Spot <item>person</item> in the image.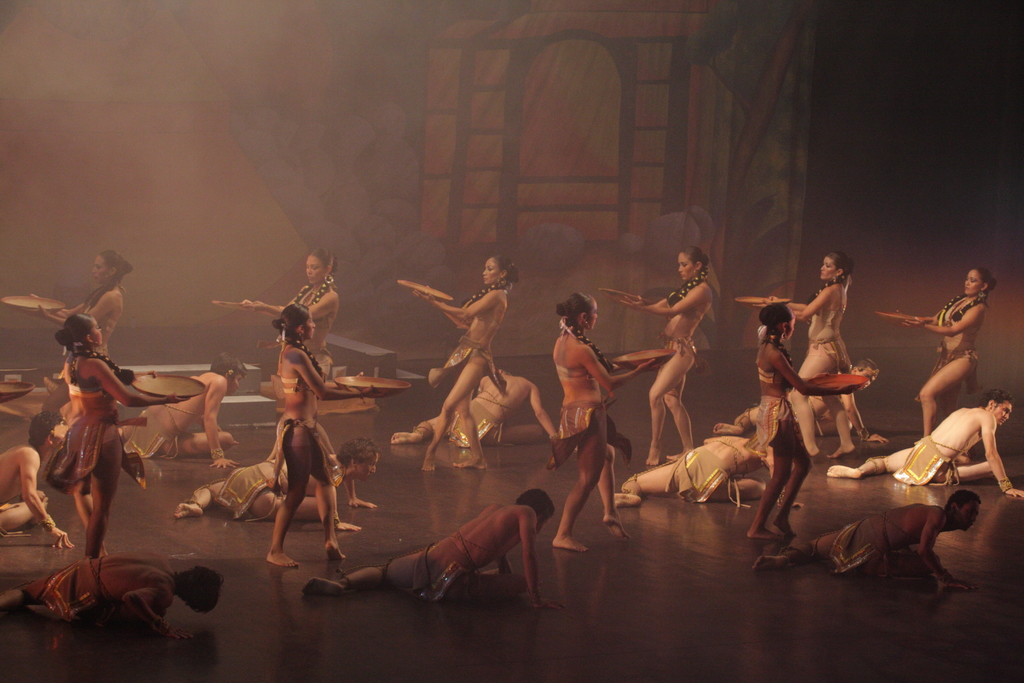
<item>person</item> found at 0, 403, 67, 555.
